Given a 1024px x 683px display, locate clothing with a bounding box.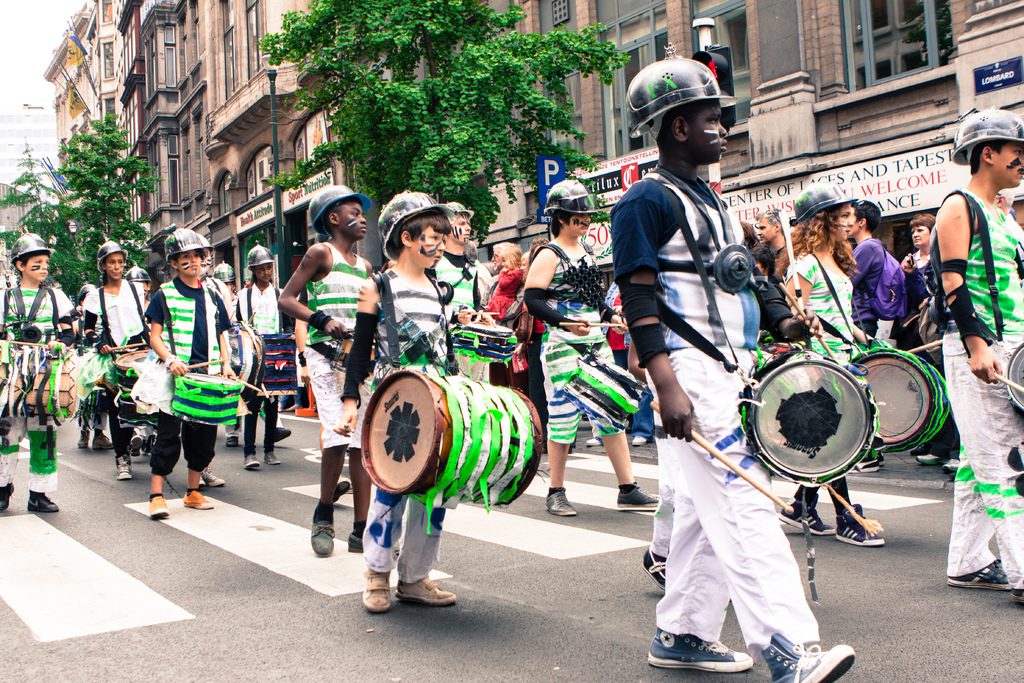
Located: pyautogui.locateOnScreen(143, 279, 218, 464).
